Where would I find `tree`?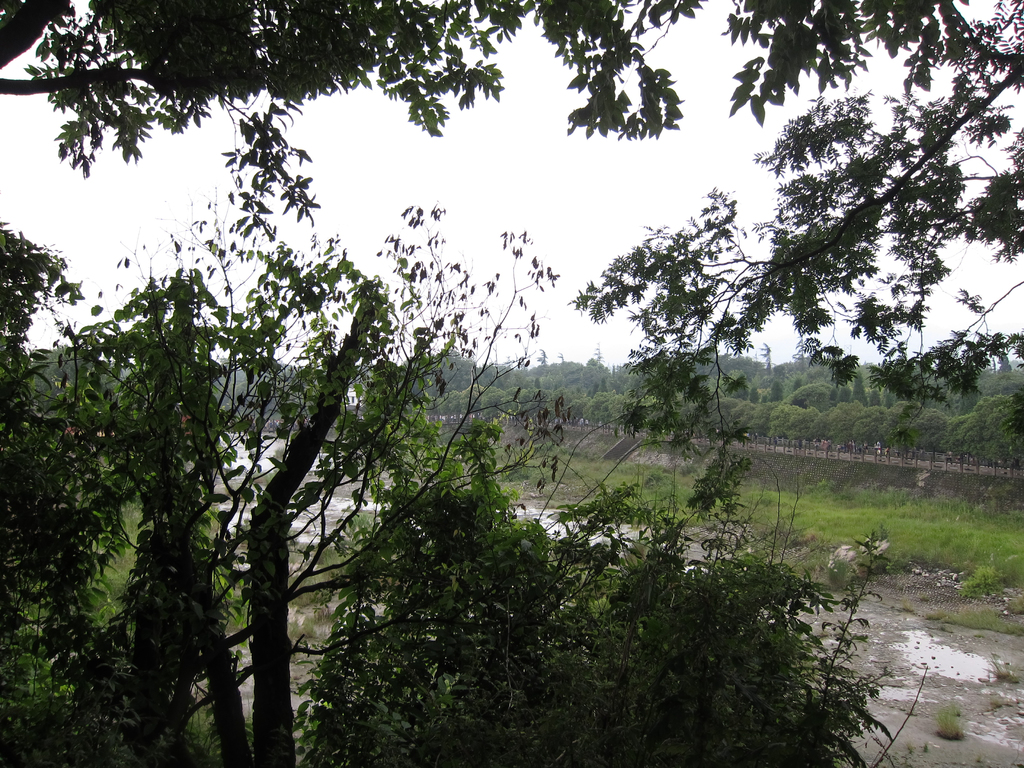
At BBox(245, 477, 926, 767).
